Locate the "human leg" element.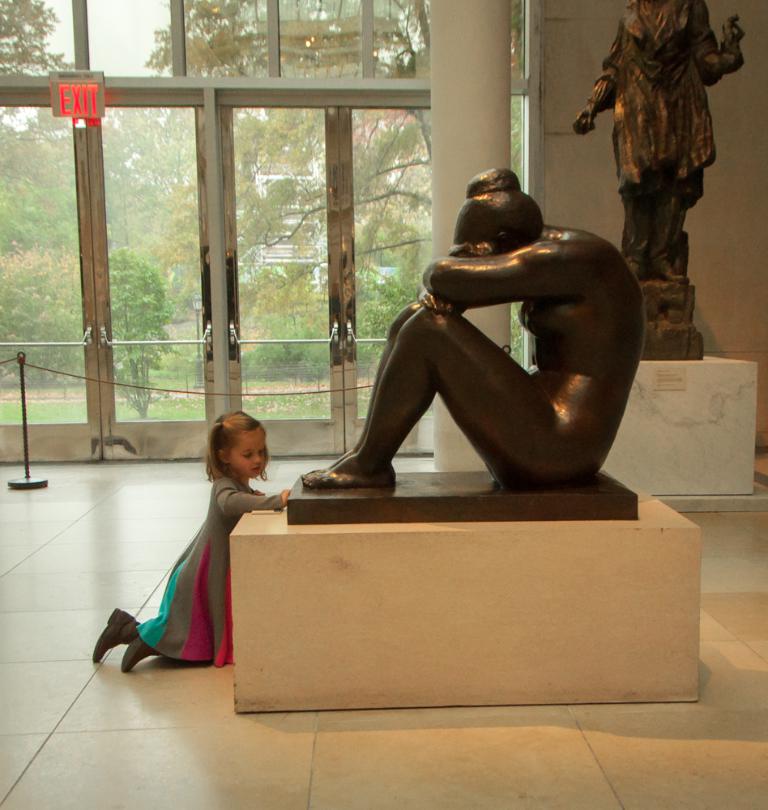
Element bbox: (left=302, top=302, right=550, bottom=497).
